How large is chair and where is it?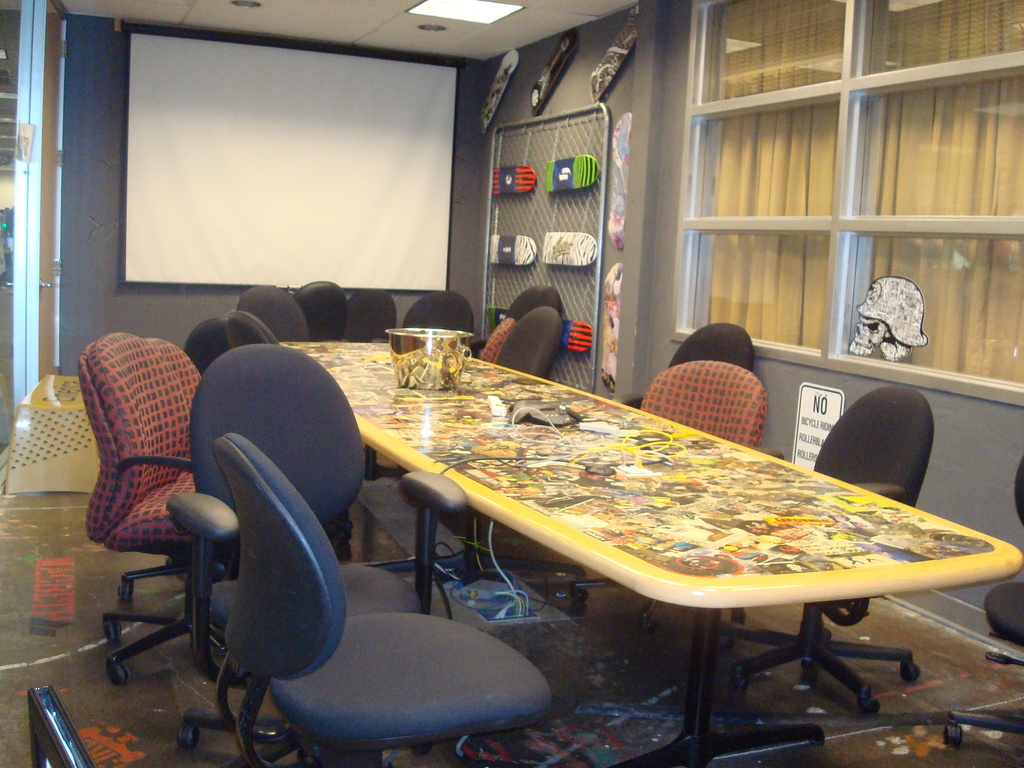
Bounding box: BBox(293, 276, 348, 344).
